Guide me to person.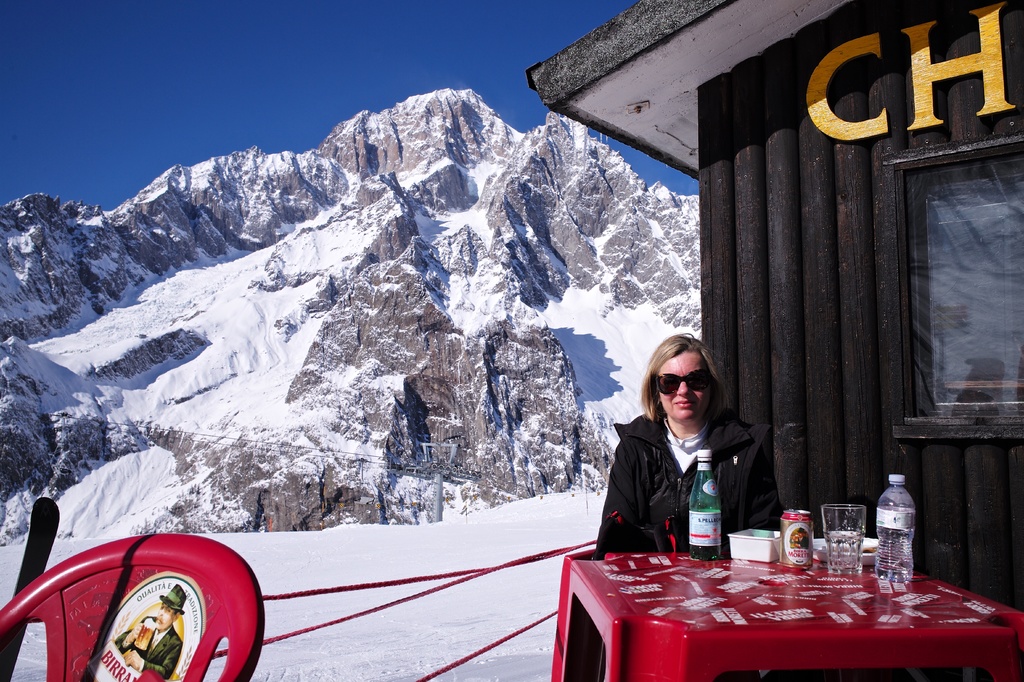
Guidance: 113/582/185/681.
